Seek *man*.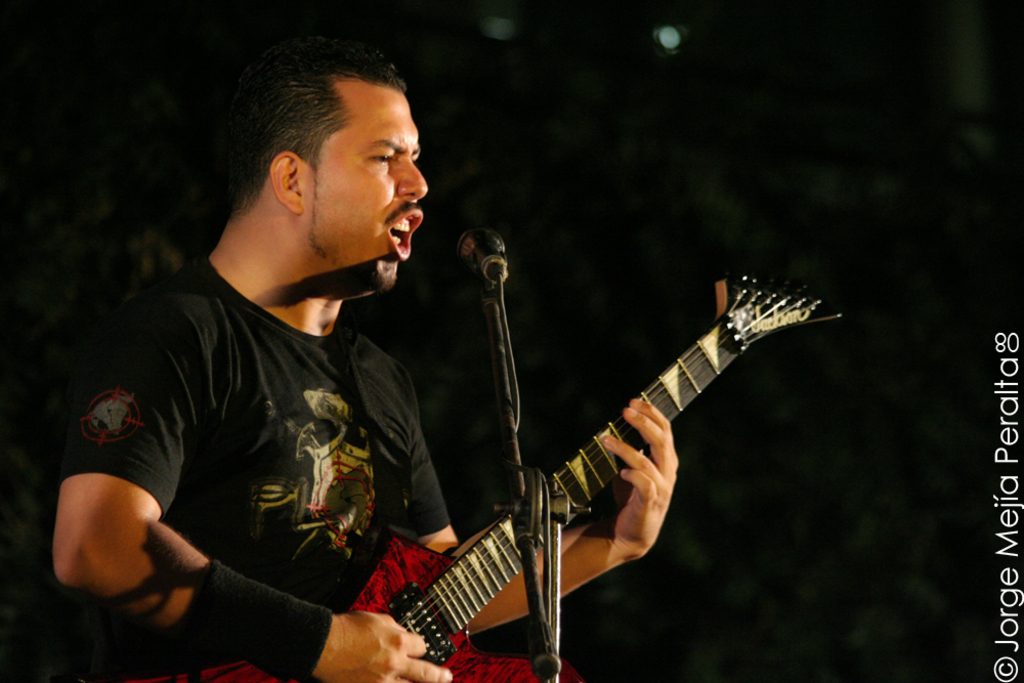
(127,56,678,671).
